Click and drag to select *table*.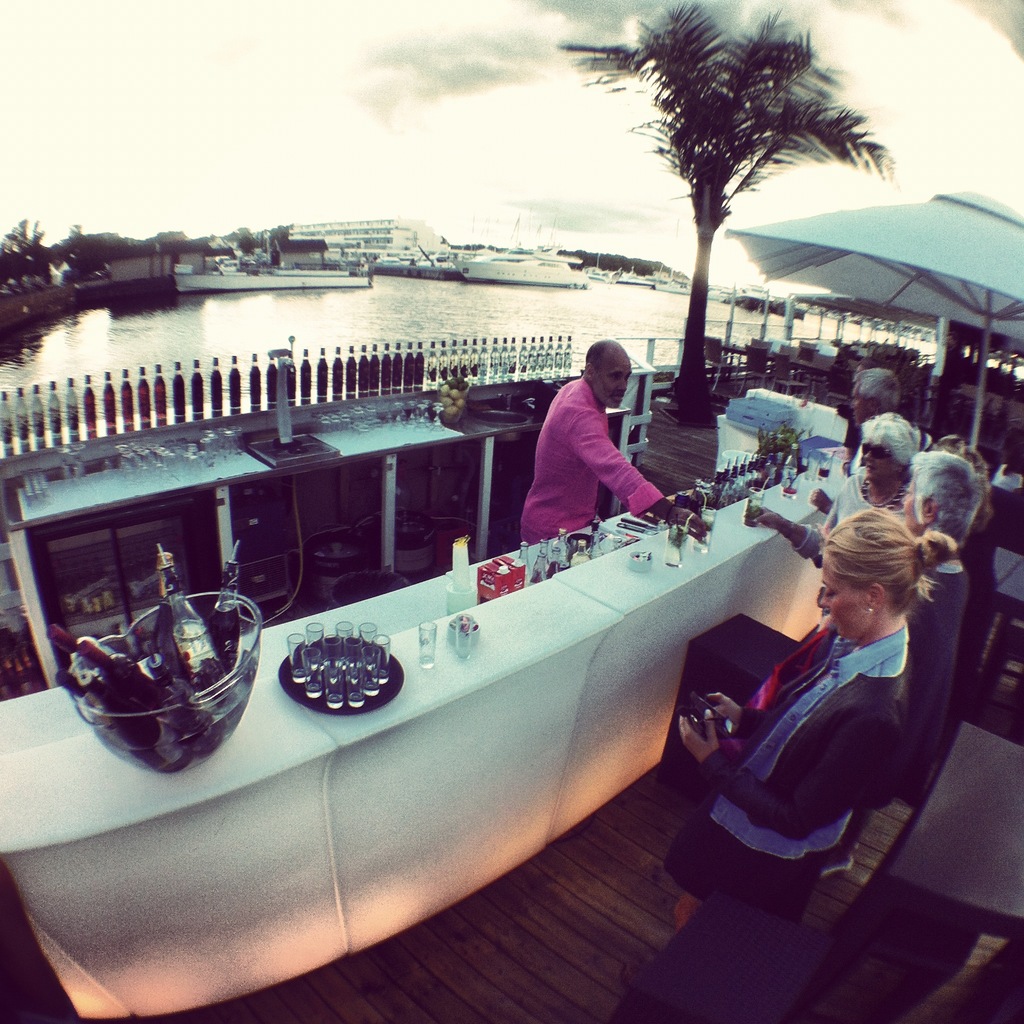
Selection: [left=0, top=451, right=860, bottom=1018].
